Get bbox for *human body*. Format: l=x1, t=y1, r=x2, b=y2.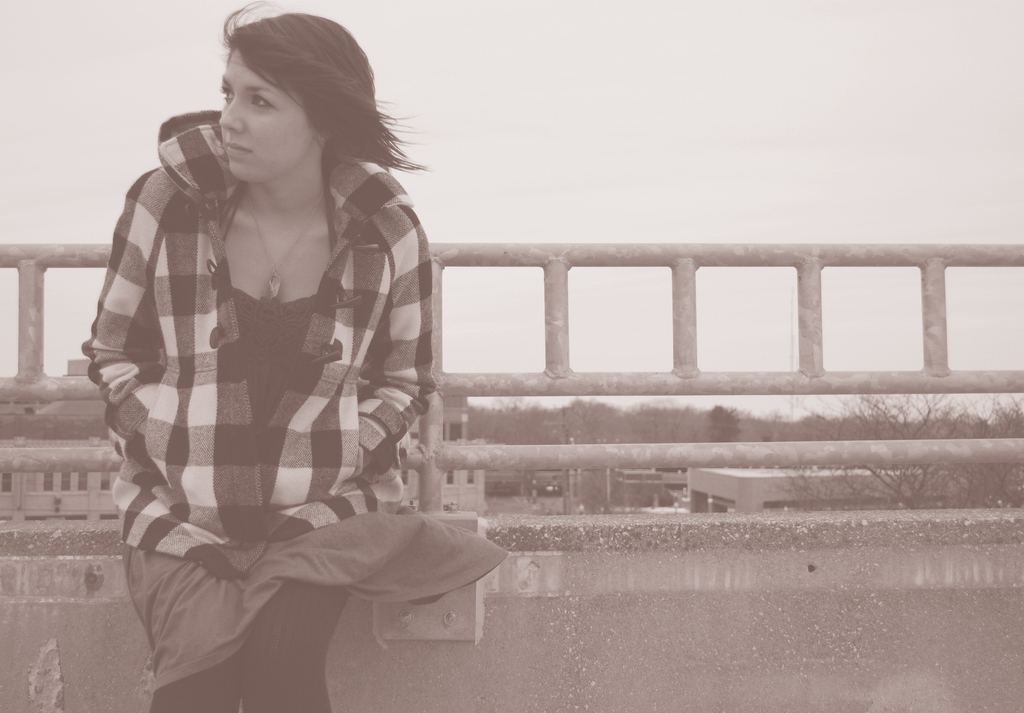
l=53, t=48, r=442, b=643.
